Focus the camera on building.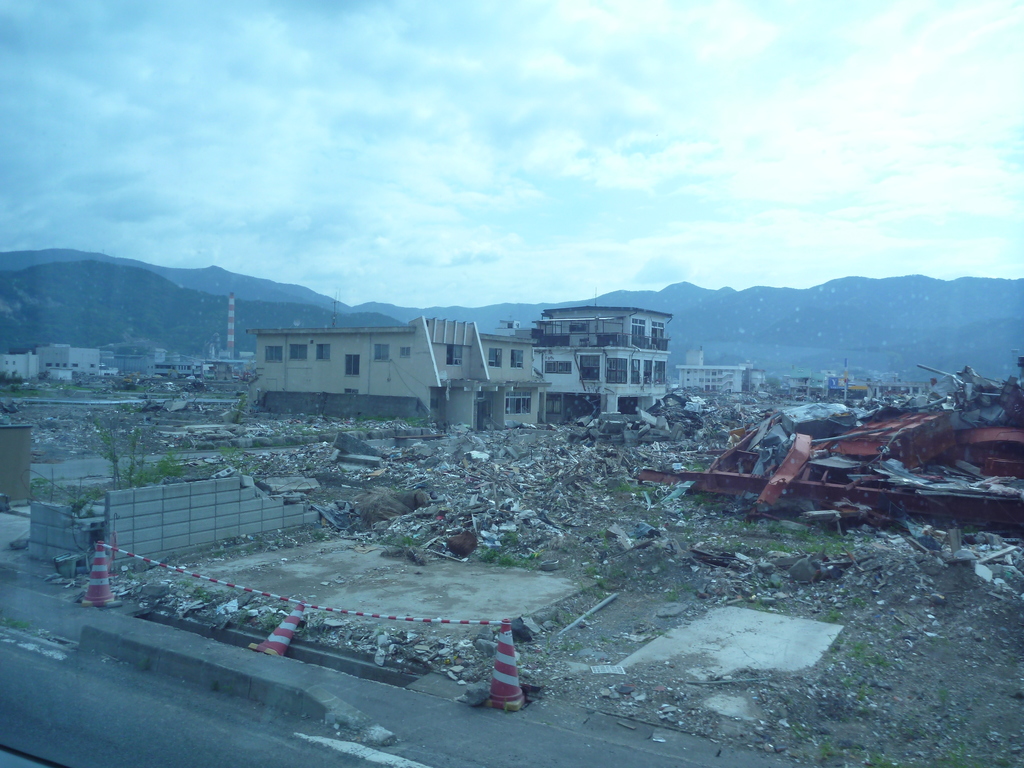
Focus region: <region>35, 343, 99, 376</region>.
